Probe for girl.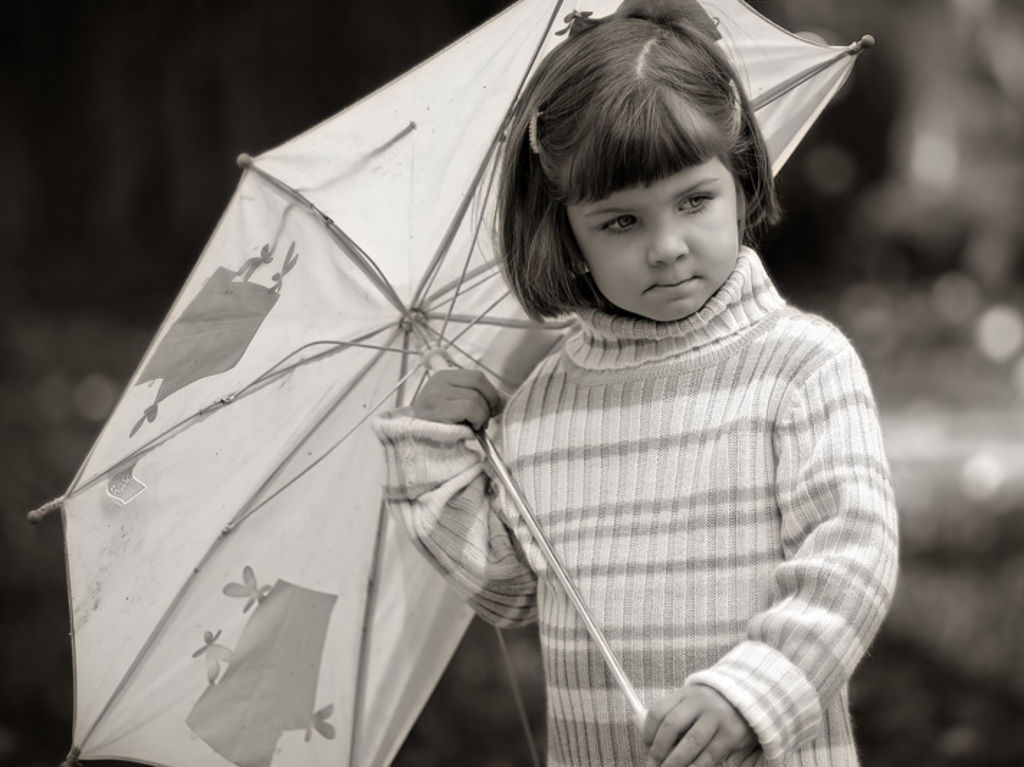
Probe result: <region>221, 0, 896, 766</region>.
